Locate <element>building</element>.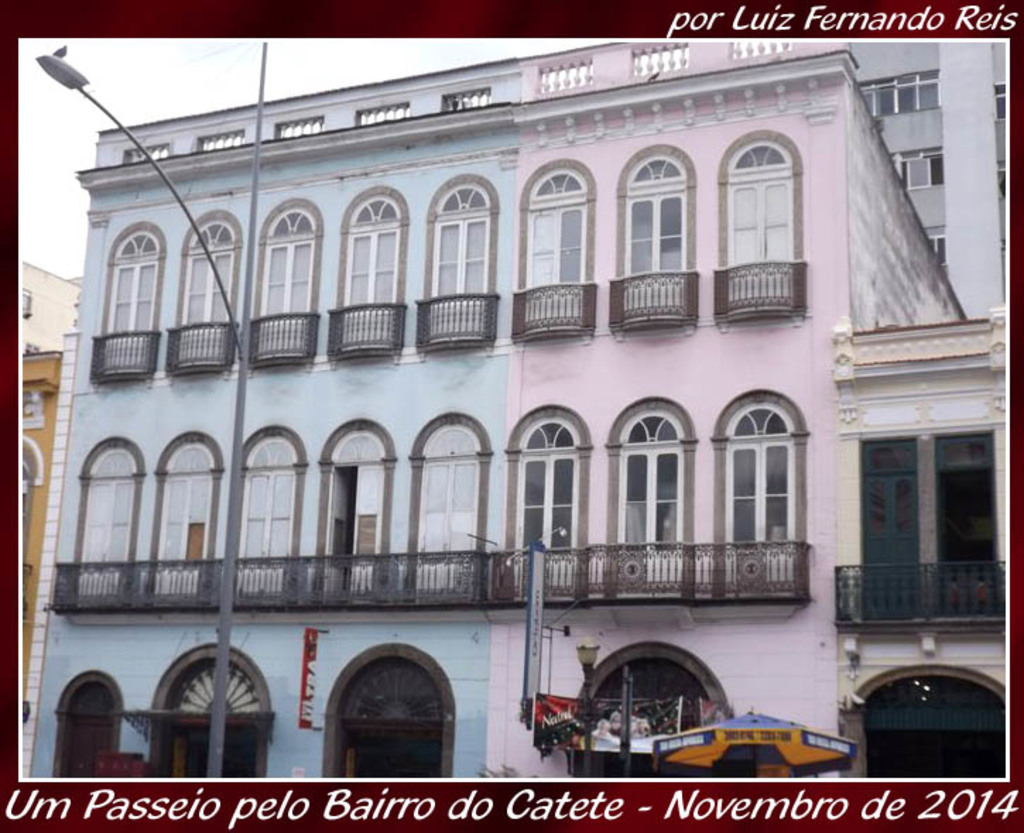
Bounding box: 21:261:78:357.
